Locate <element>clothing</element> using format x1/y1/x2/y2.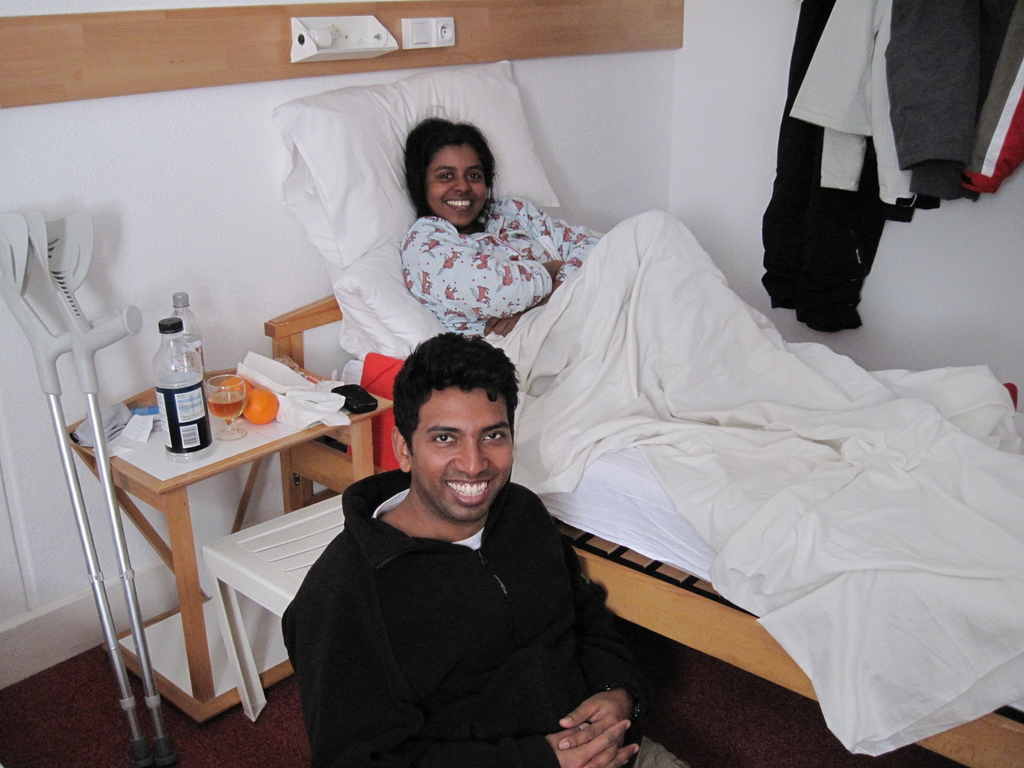
277/472/711/767.
